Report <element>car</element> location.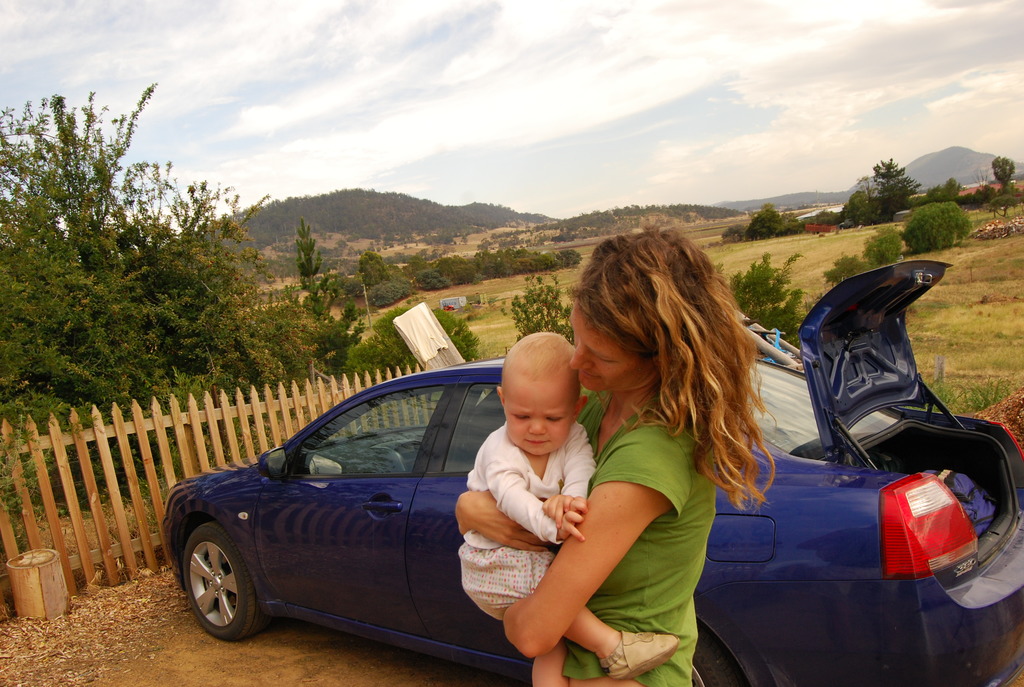
Report: <bbox>157, 257, 1020, 686</bbox>.
